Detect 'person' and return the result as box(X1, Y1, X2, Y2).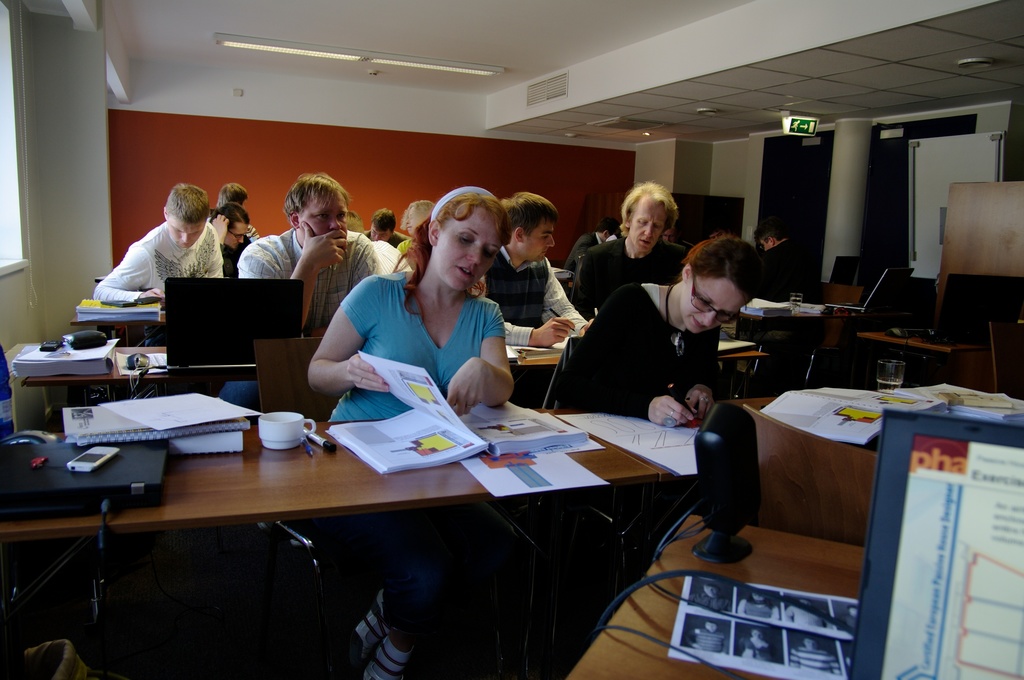
box(300, 186, 515, 677).
